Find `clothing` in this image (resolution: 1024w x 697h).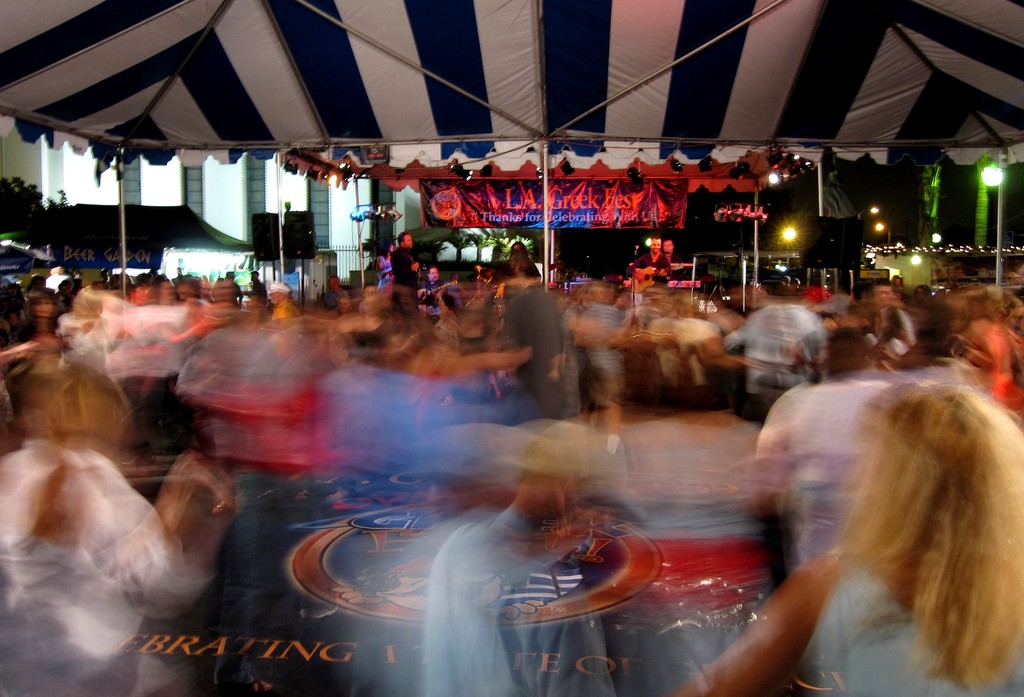
[269,296,300,333].
